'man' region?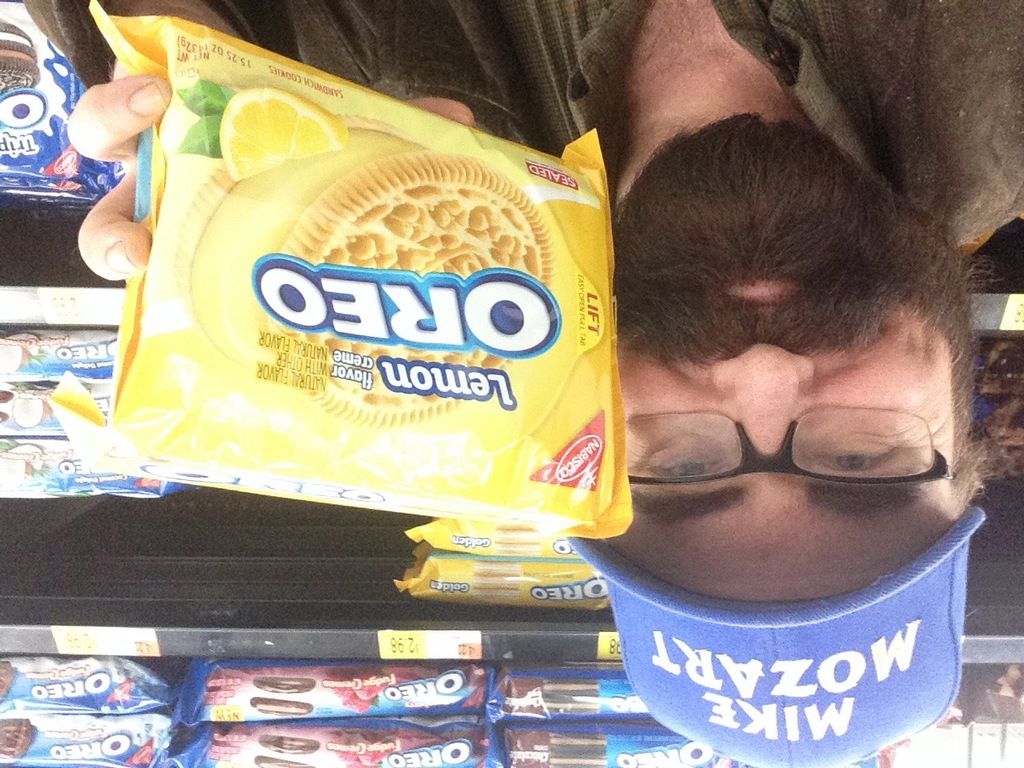
bbox=[190, 24, 998, 752]
